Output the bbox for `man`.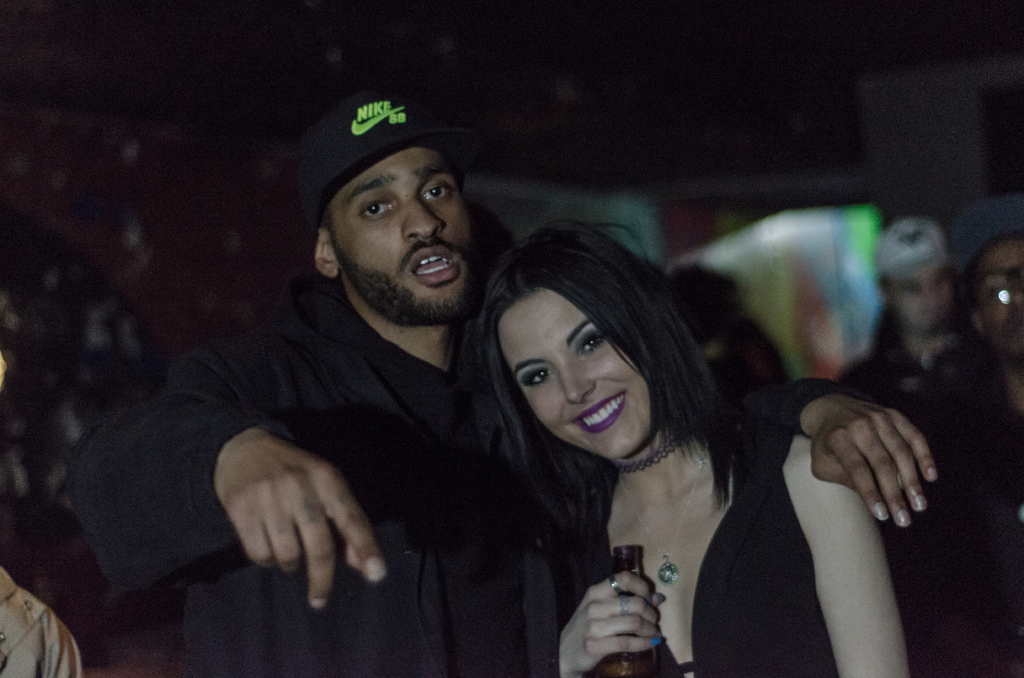
box=[936, 229, 1023, 677].
